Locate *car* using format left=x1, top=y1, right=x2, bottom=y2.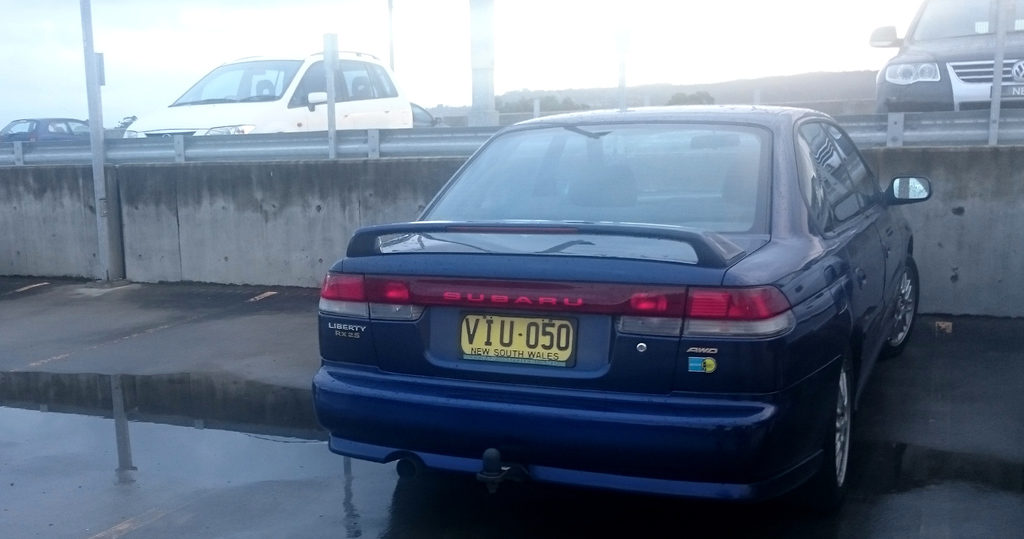
left=3, top=119, right=109, bottom=150.
